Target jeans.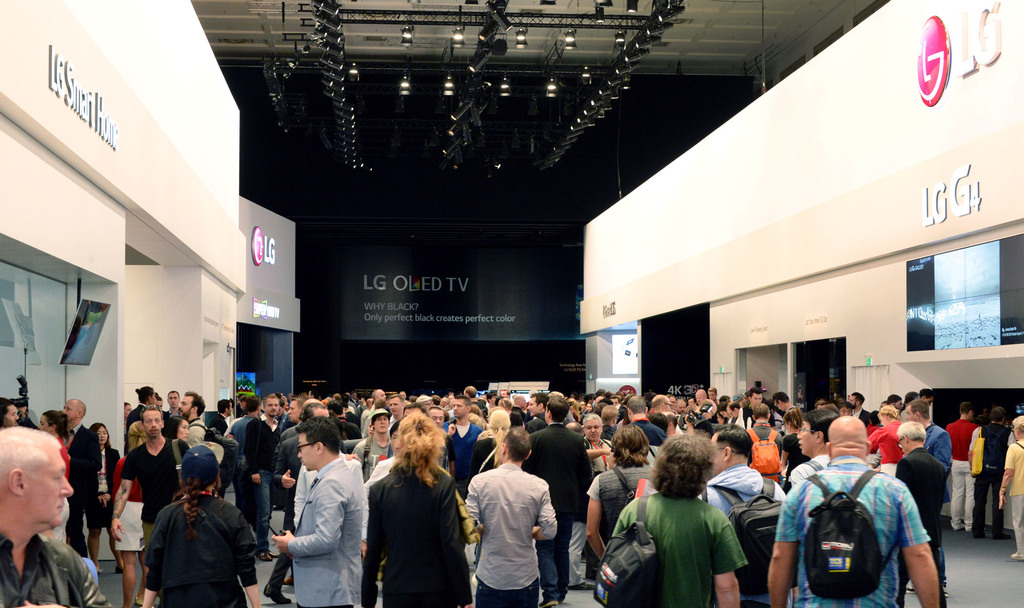
Target region: 925, 527, 945, 578.
